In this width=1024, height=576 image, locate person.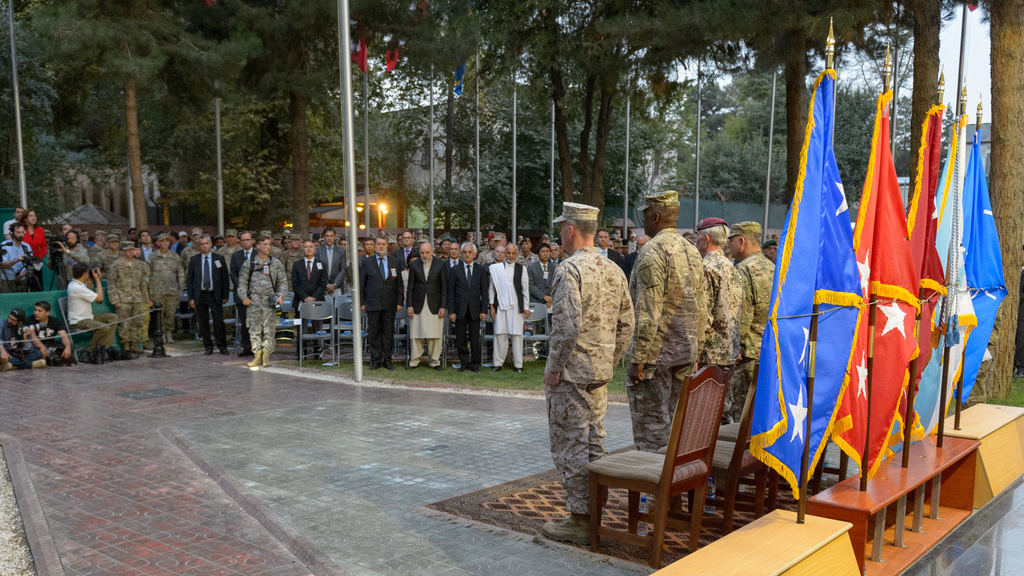
Bounding box: (x1=758, y1=234, x2=778, y2=263).
